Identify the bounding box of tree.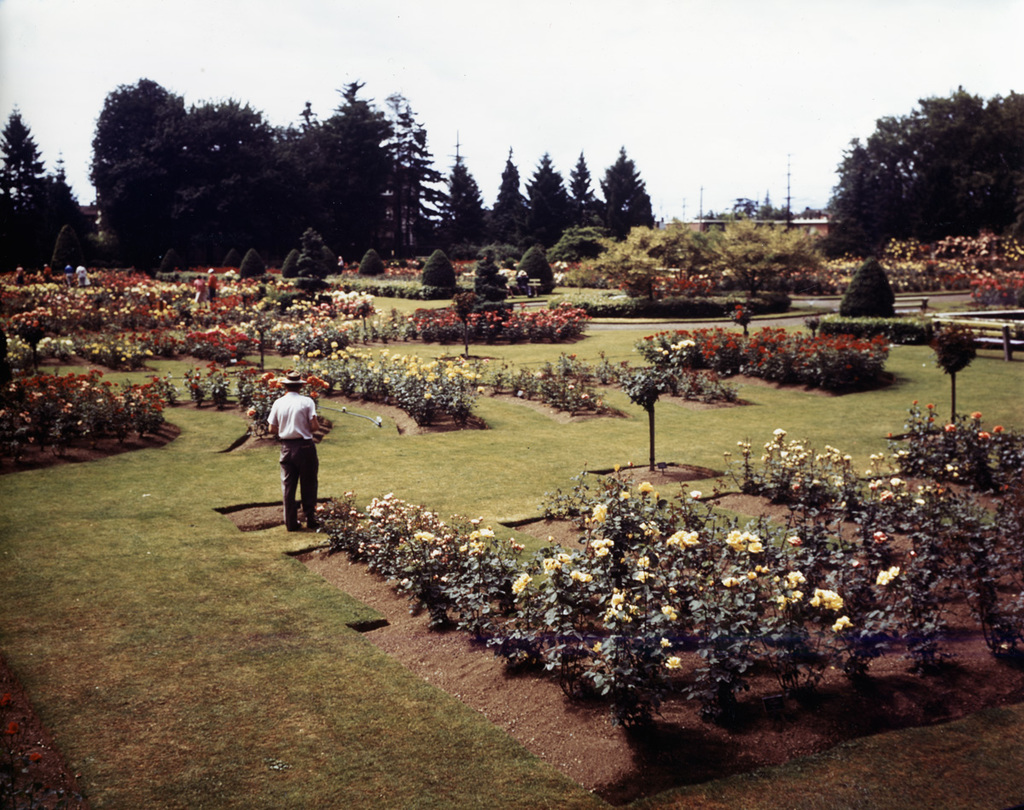
select_region(361, 253, 382, 277).
